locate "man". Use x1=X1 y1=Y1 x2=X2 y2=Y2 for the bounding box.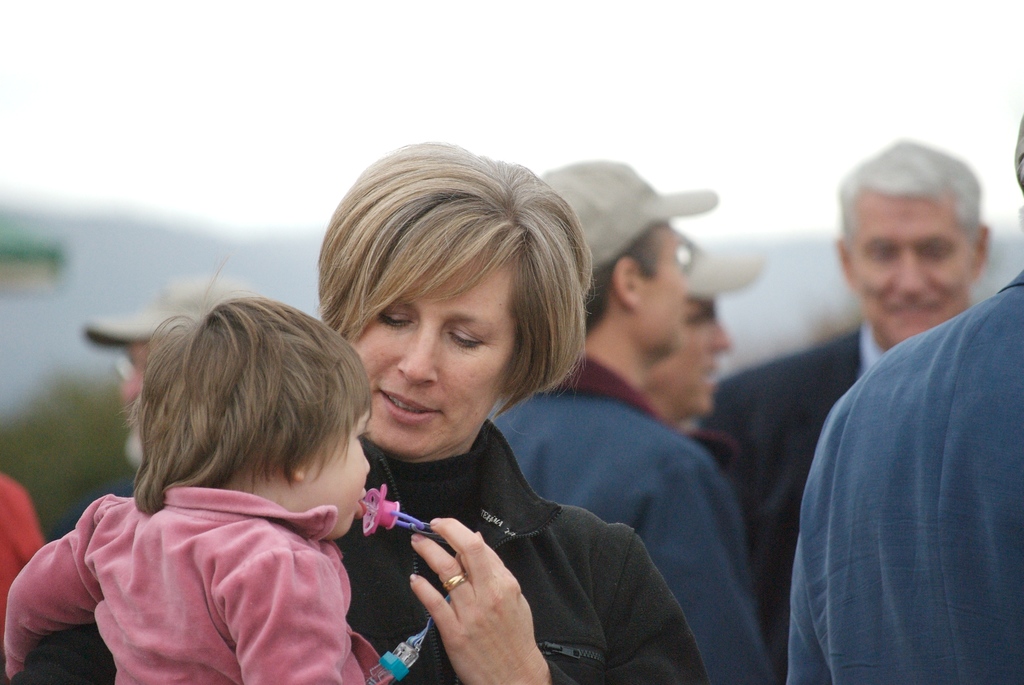
x1=639 y1=243 x2=768 y2=436.
